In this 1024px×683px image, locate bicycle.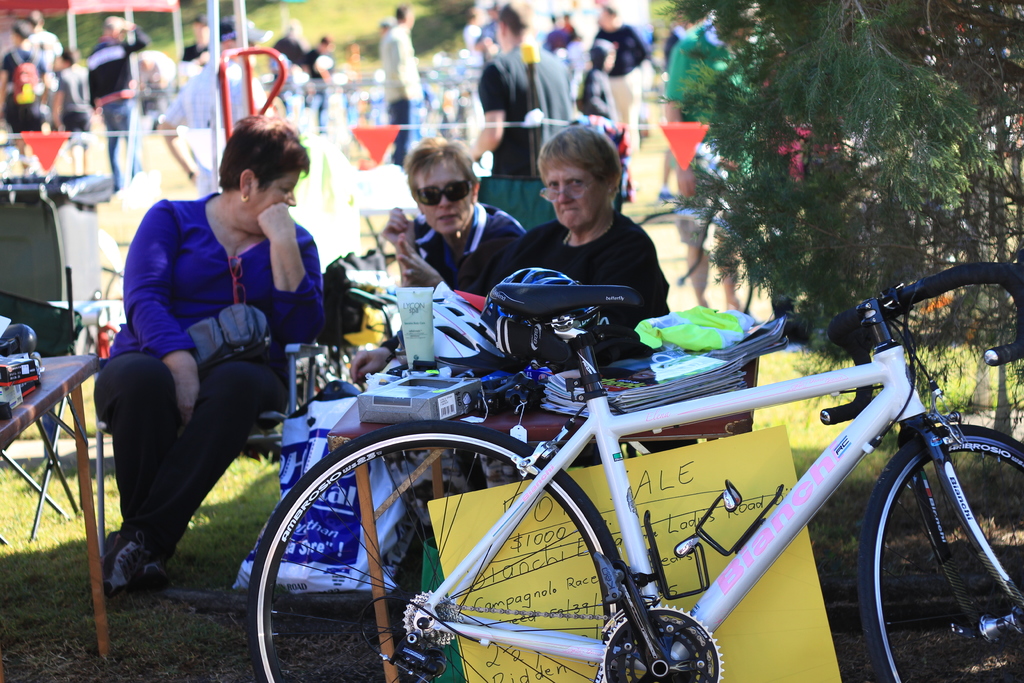
Bounding box: crop(202, 224, 1022, 676).
